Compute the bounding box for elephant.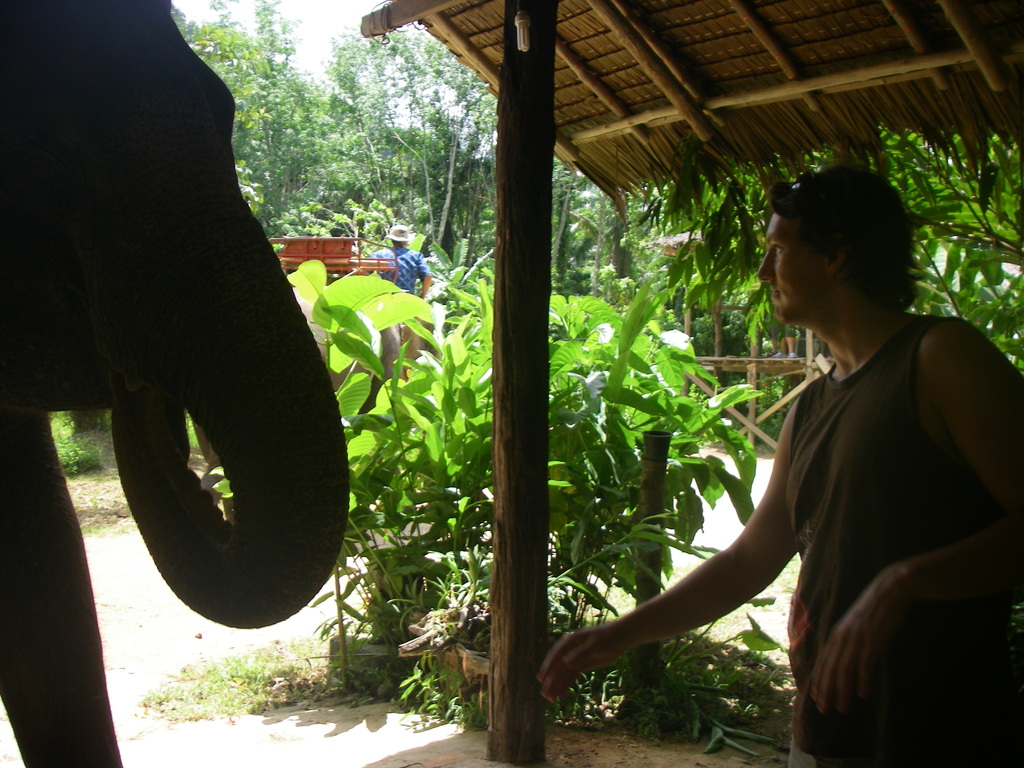
left=26, top=0, right=358, bottom=708.
